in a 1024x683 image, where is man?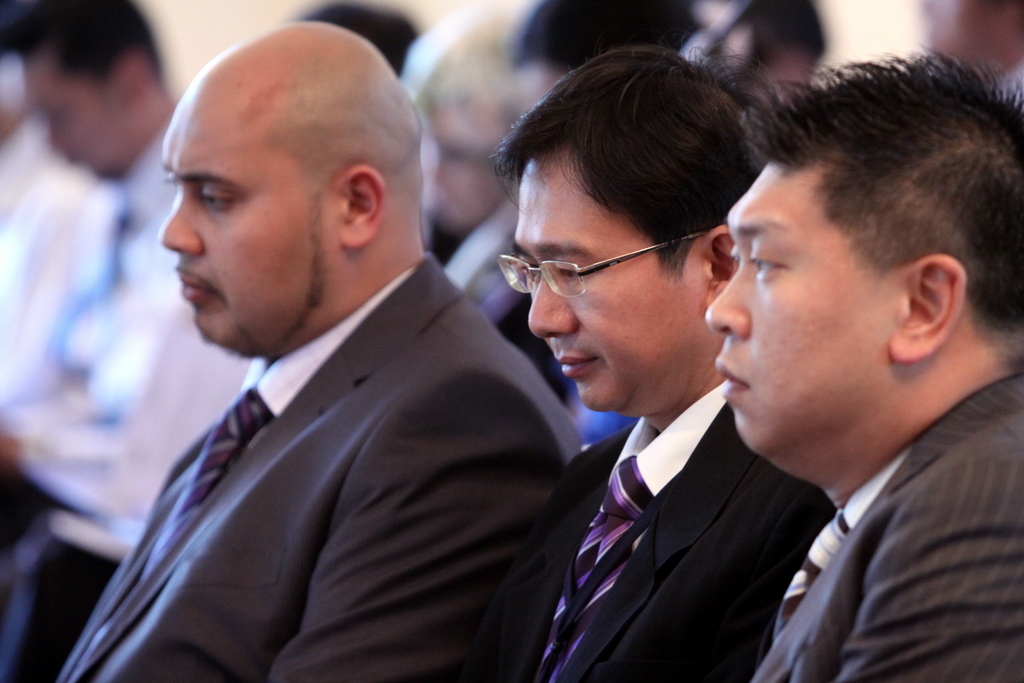
bbox(705, 45, 1023, 682).
